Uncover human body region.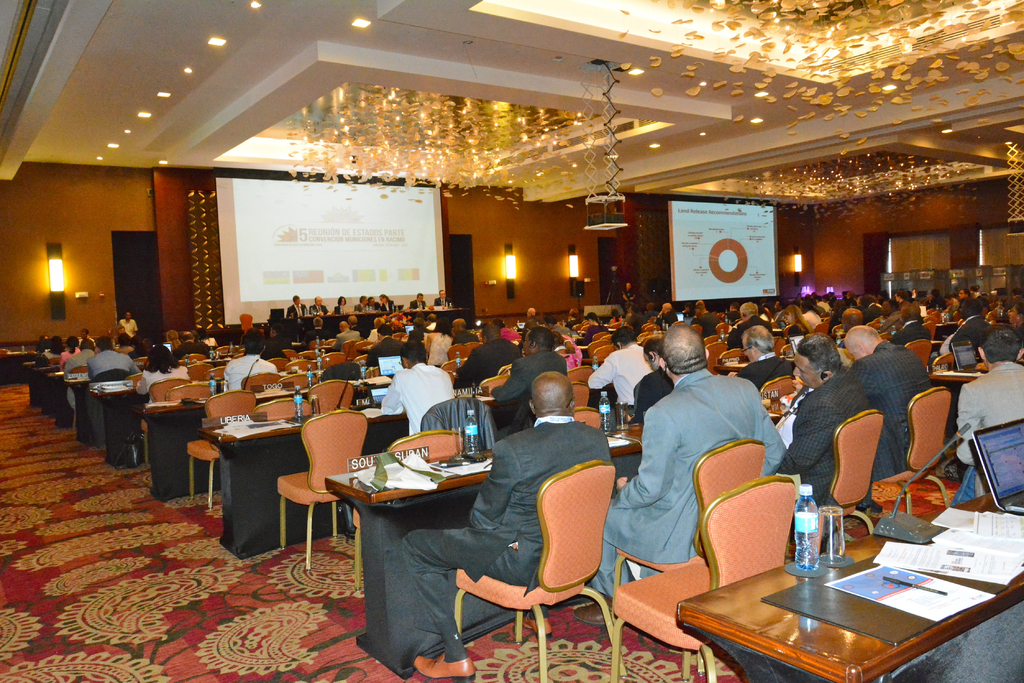
Uncovered: [58,337,79,360].
